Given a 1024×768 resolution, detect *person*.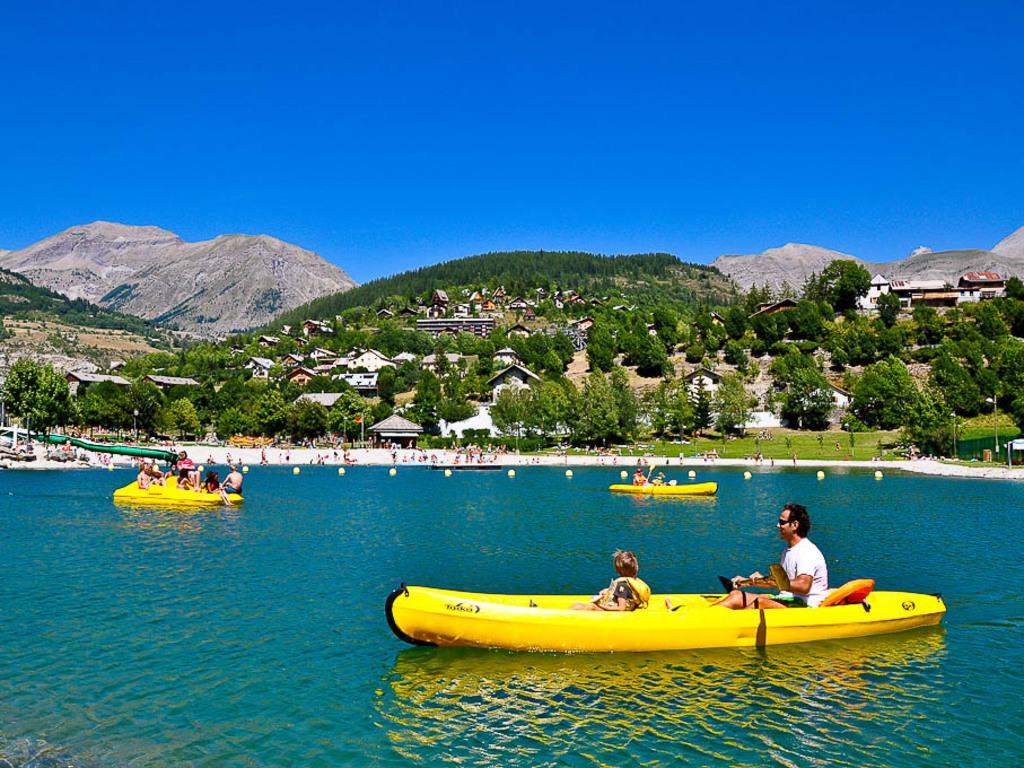
select_region(181, 461, 194, 487).
